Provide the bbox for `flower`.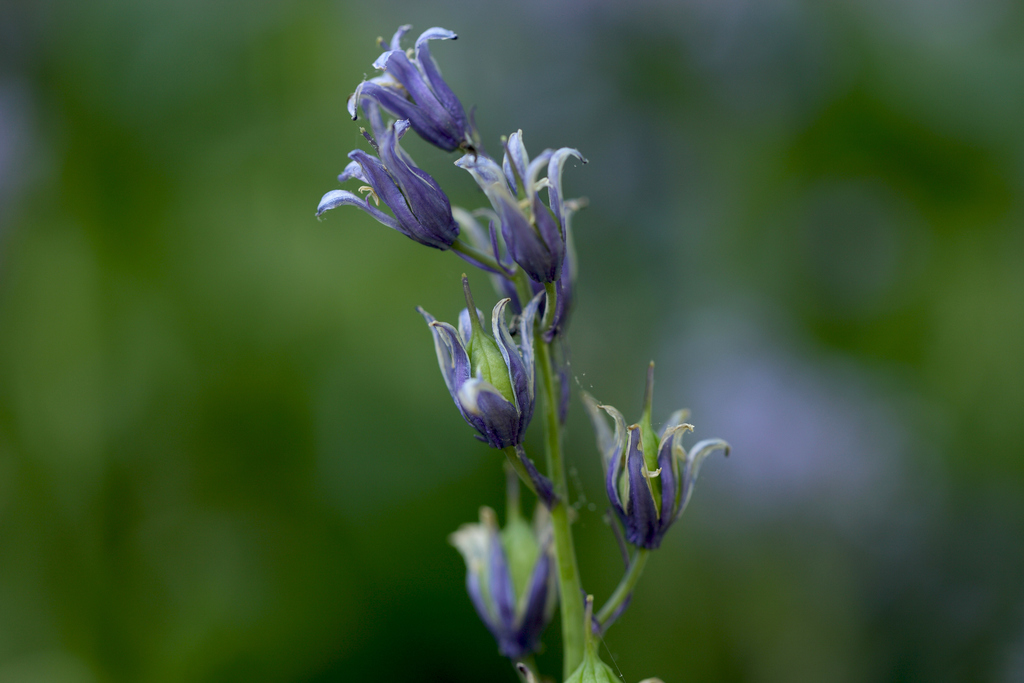
bbox(454, 118, 586, 281).
